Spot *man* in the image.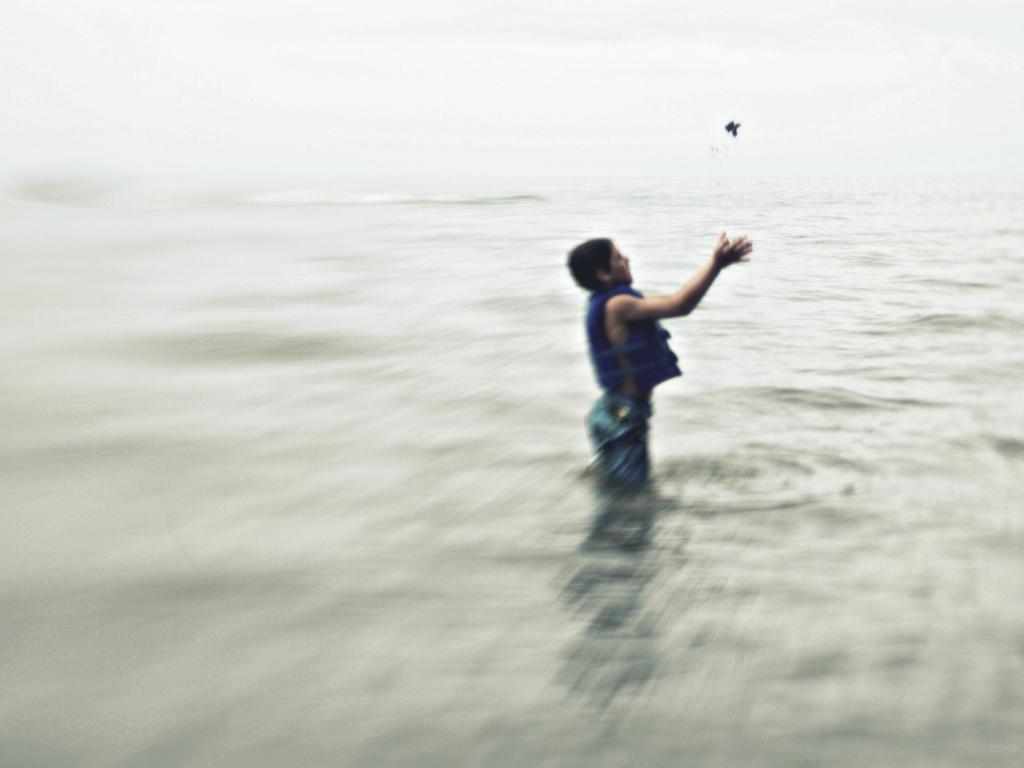
*man* found at crop(559, 248, 755, 495).
